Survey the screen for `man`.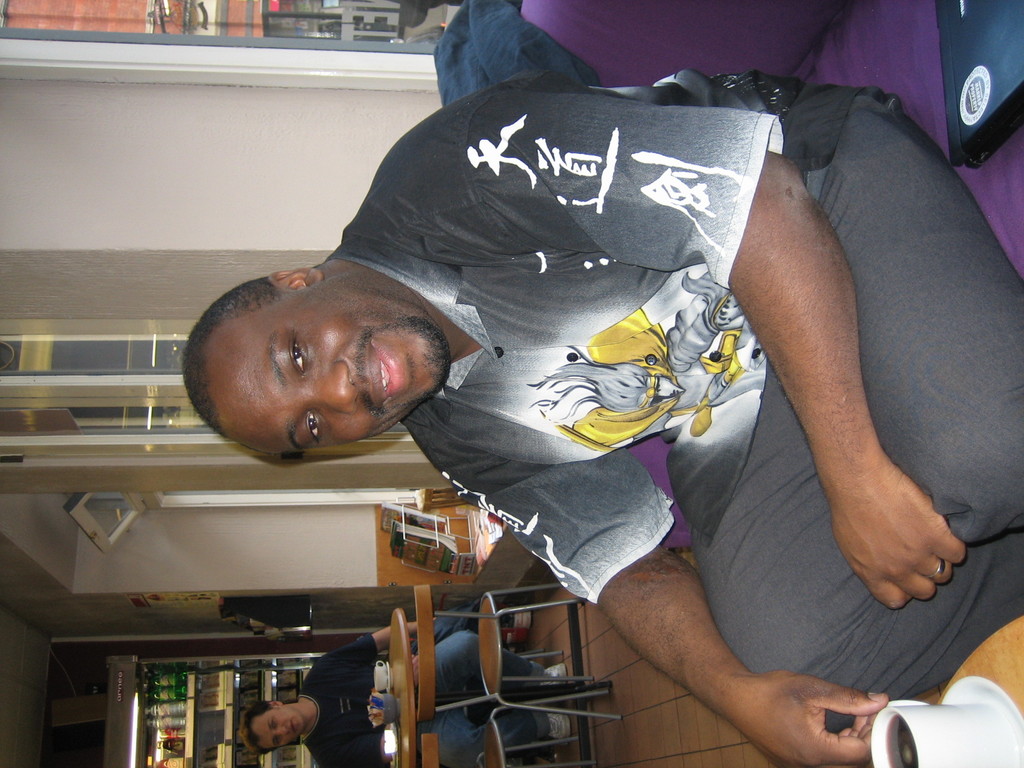
Survey found: region(182, 28, 1005, 748).
